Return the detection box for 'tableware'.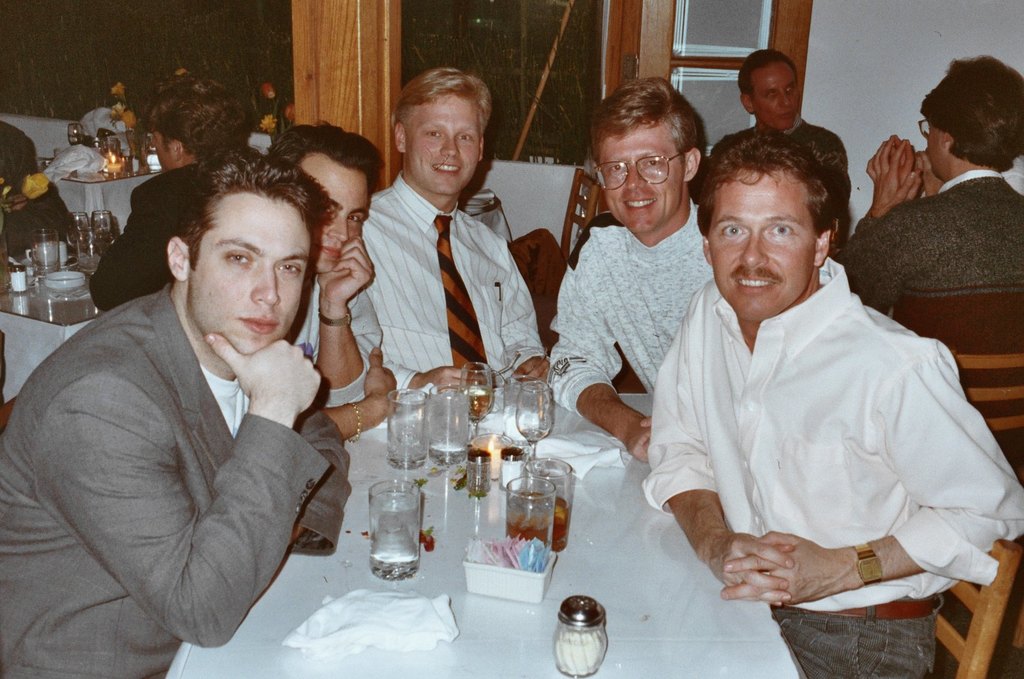
362, 474, 427, 589.
